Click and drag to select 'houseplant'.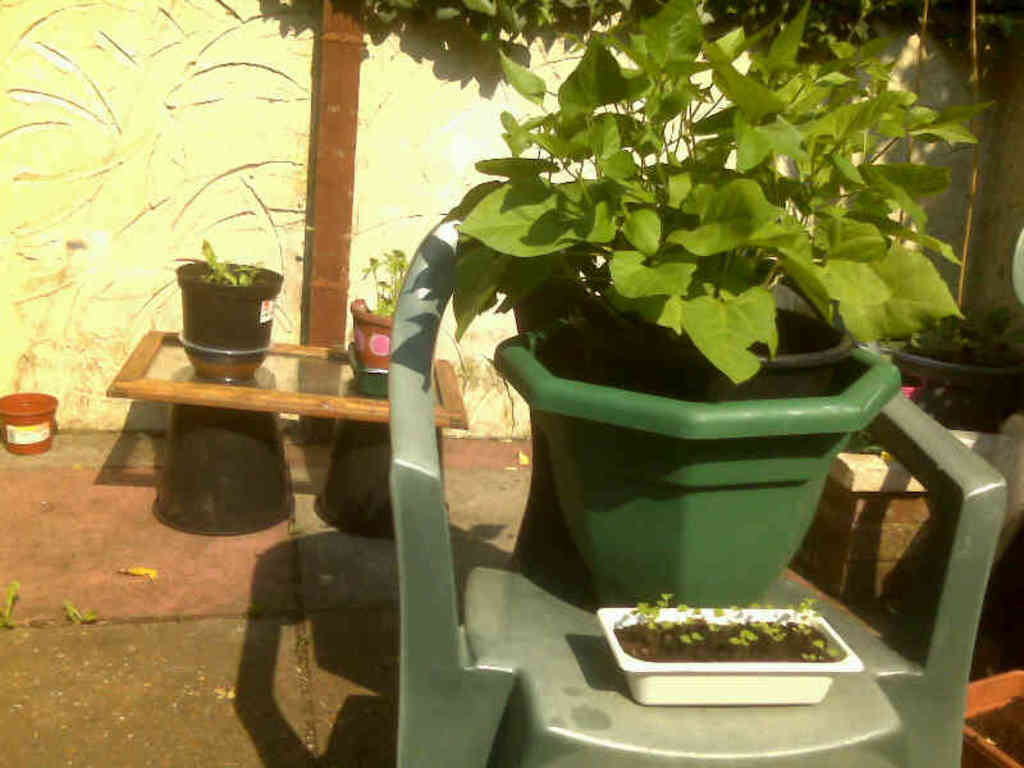
Selection: [x1=874, y1=302, x2=1023, y2=433].
